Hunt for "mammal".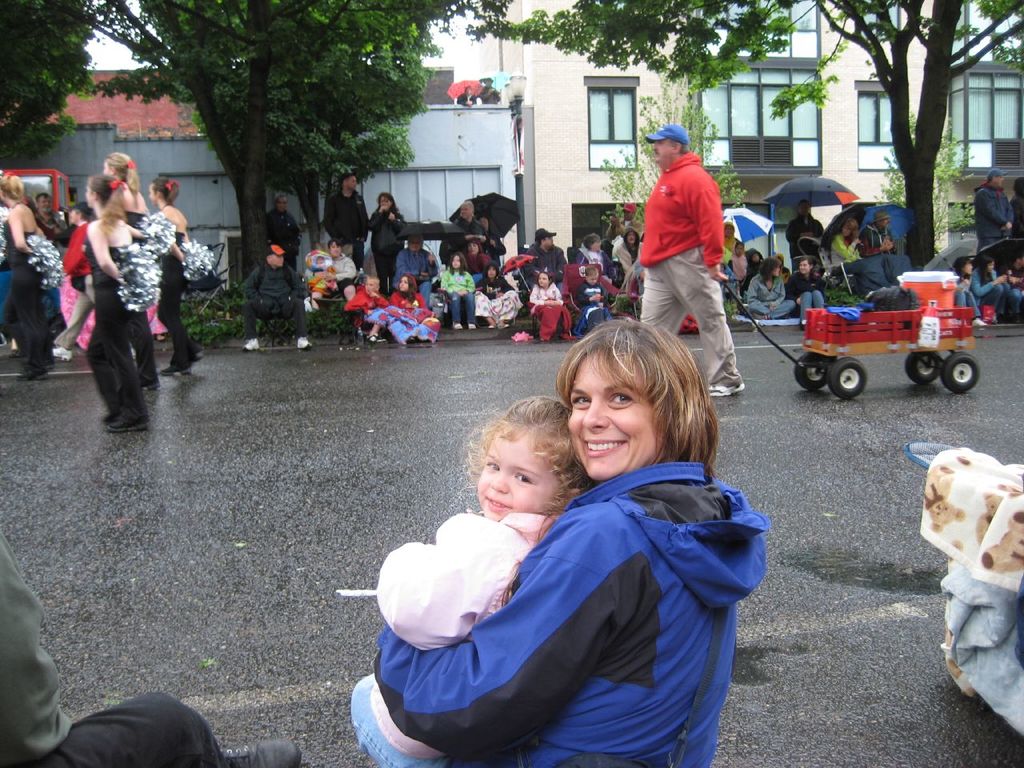
Hunted down at box(532, 274, 562, 306).
